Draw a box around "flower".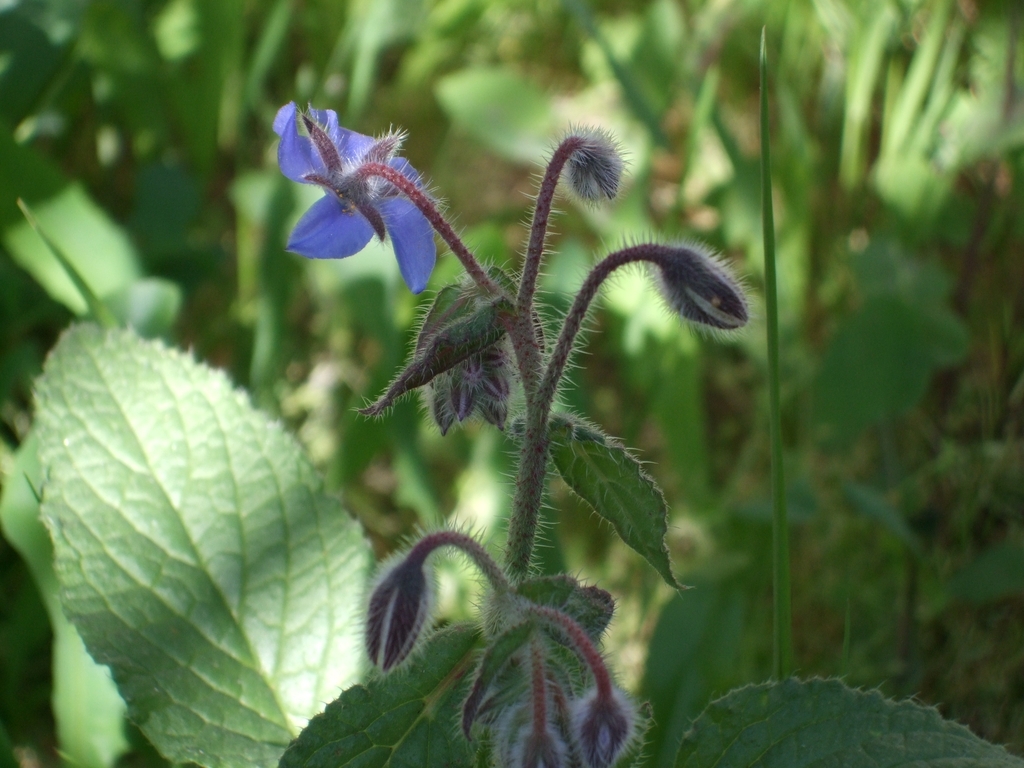
pyautogui.locateOnScreen(275, 99, 458, 277).
